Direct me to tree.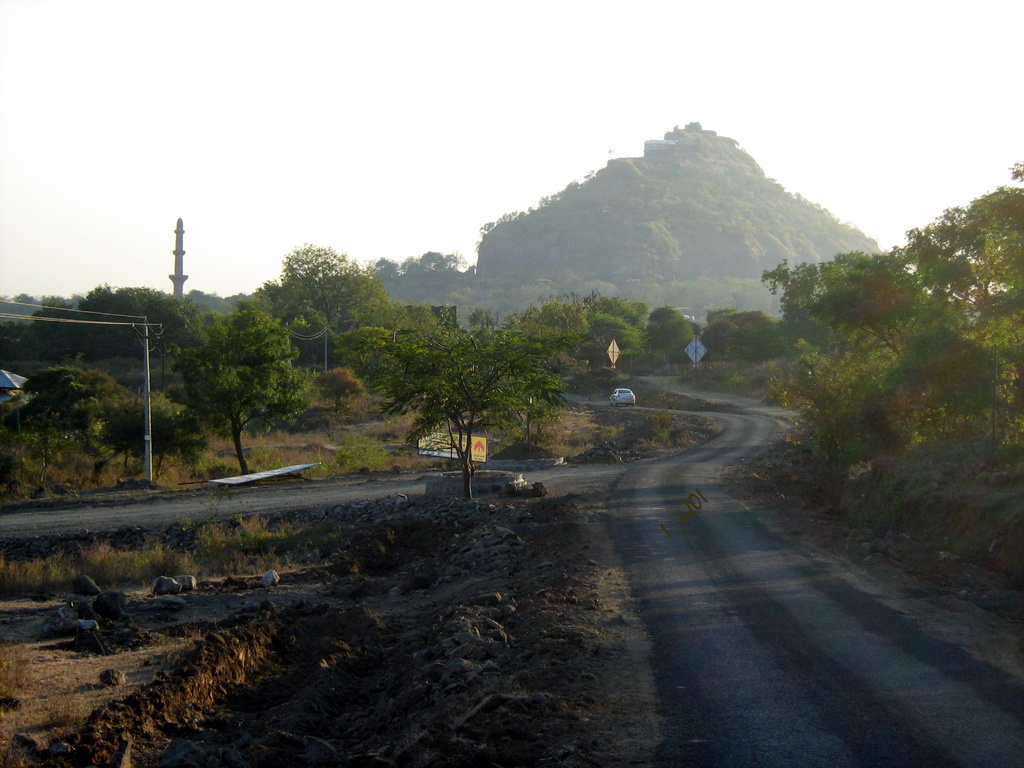
Direction: [638,305,700,359].
